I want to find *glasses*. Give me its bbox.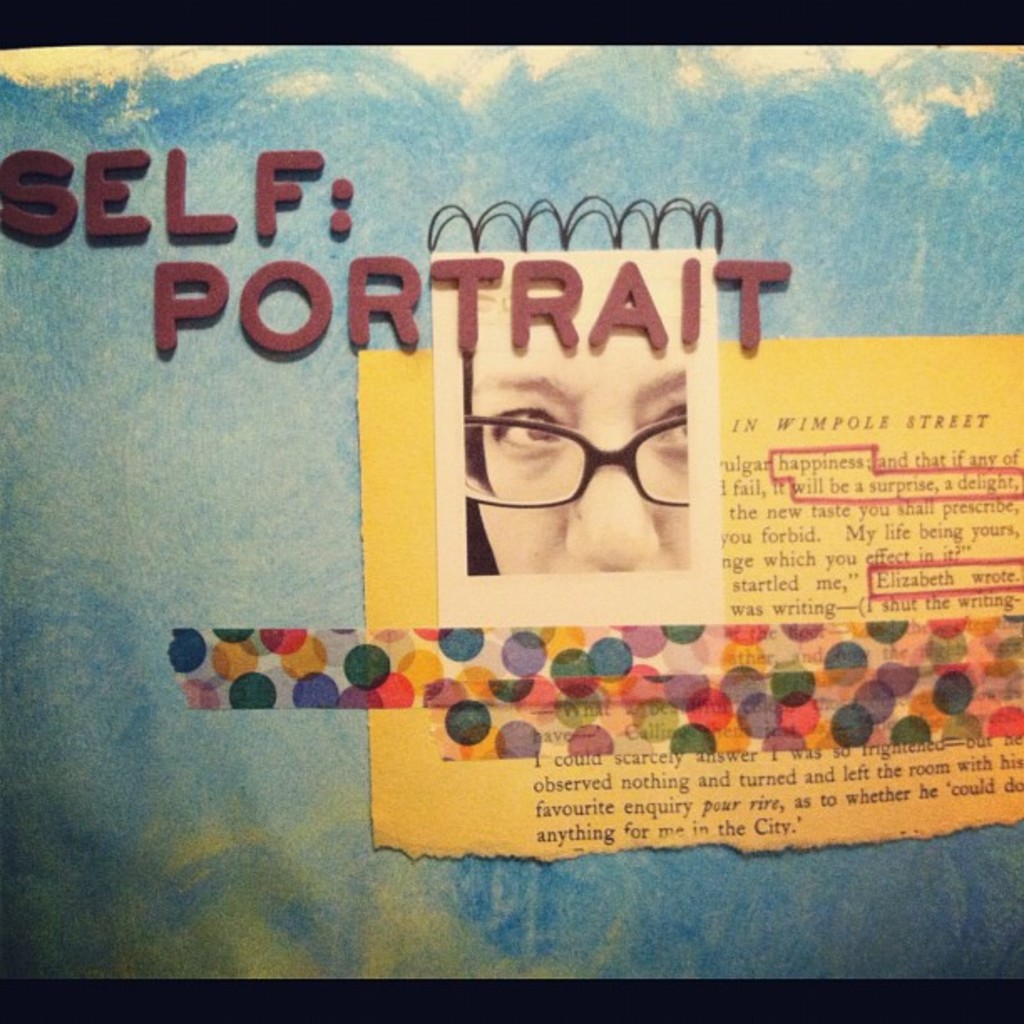
select_region(442, 390, 724, 527).
